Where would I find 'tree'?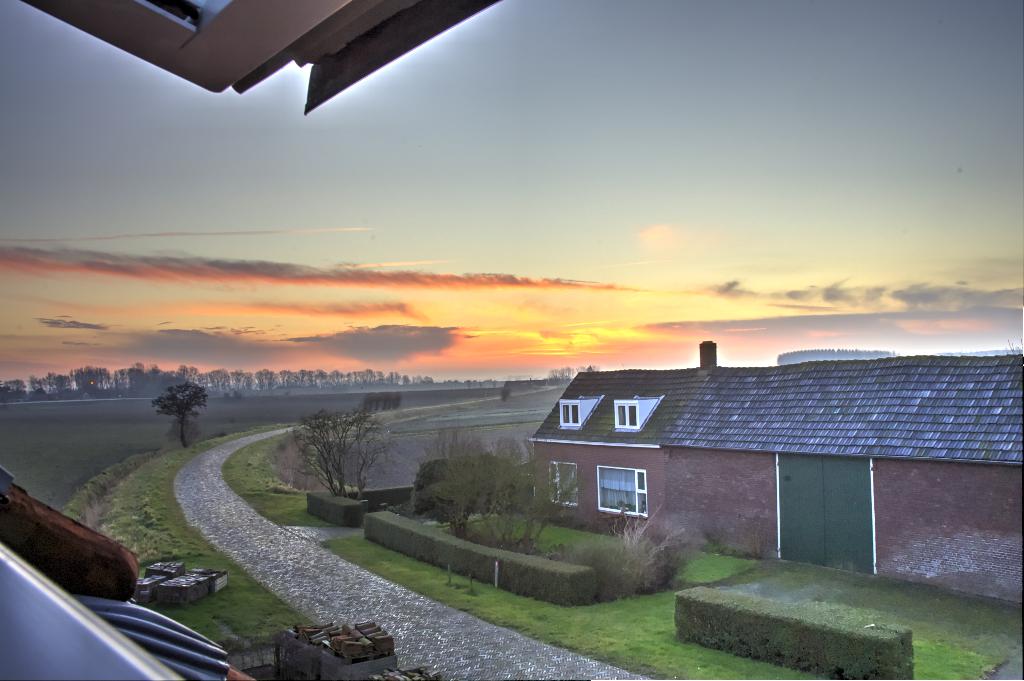
At <bbox>477, 429, 587, 551</bbox>.
